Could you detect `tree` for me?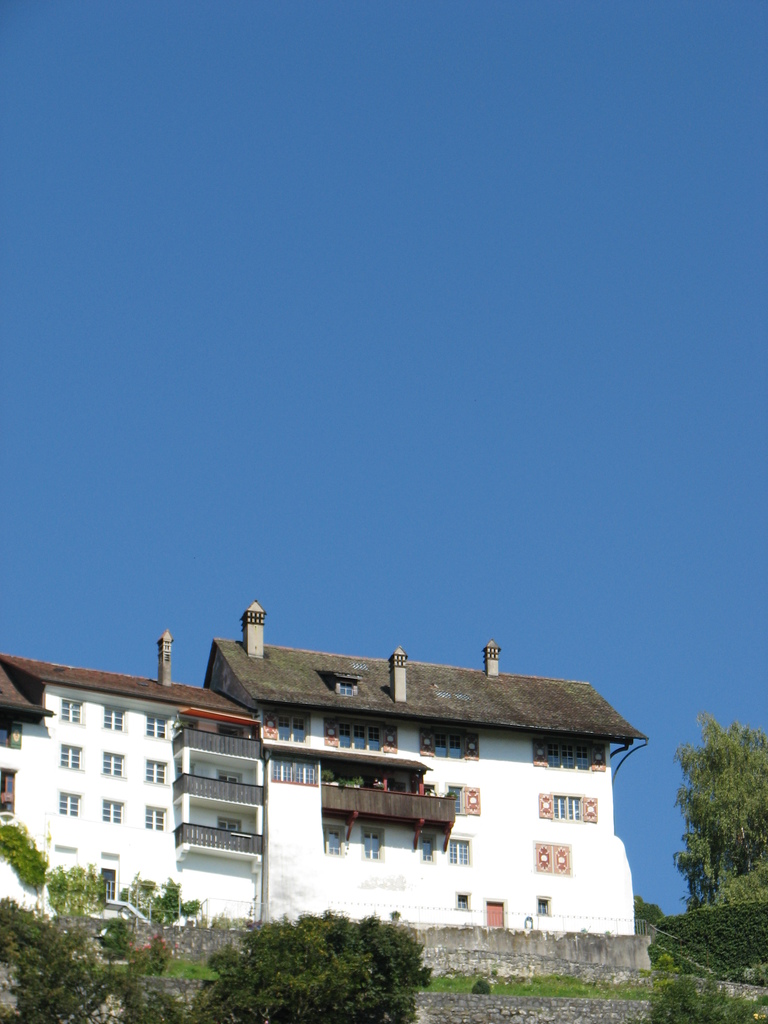
Detection result: 667,709,767,910.
